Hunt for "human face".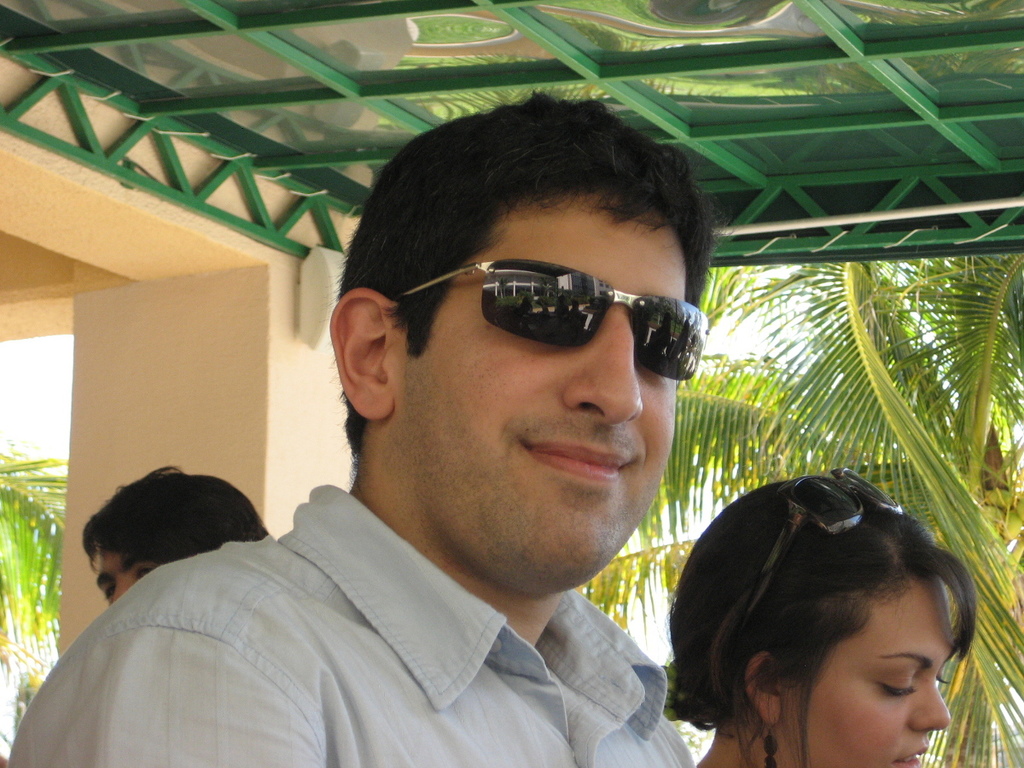
Hunted down at bbox=(96, 549, 156, 608).
